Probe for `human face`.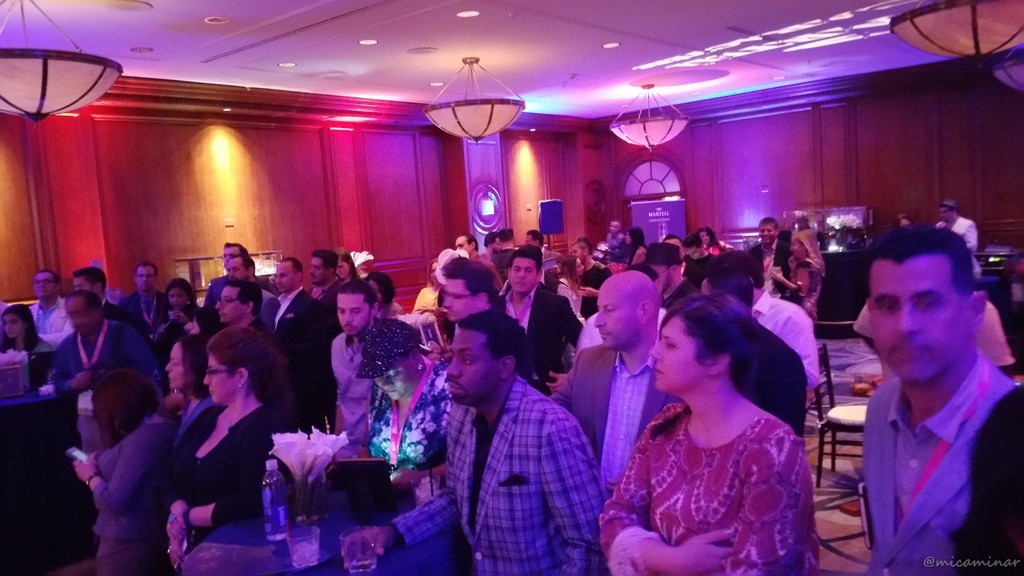
Probe result: BBox(646, 316, 701, 390).
